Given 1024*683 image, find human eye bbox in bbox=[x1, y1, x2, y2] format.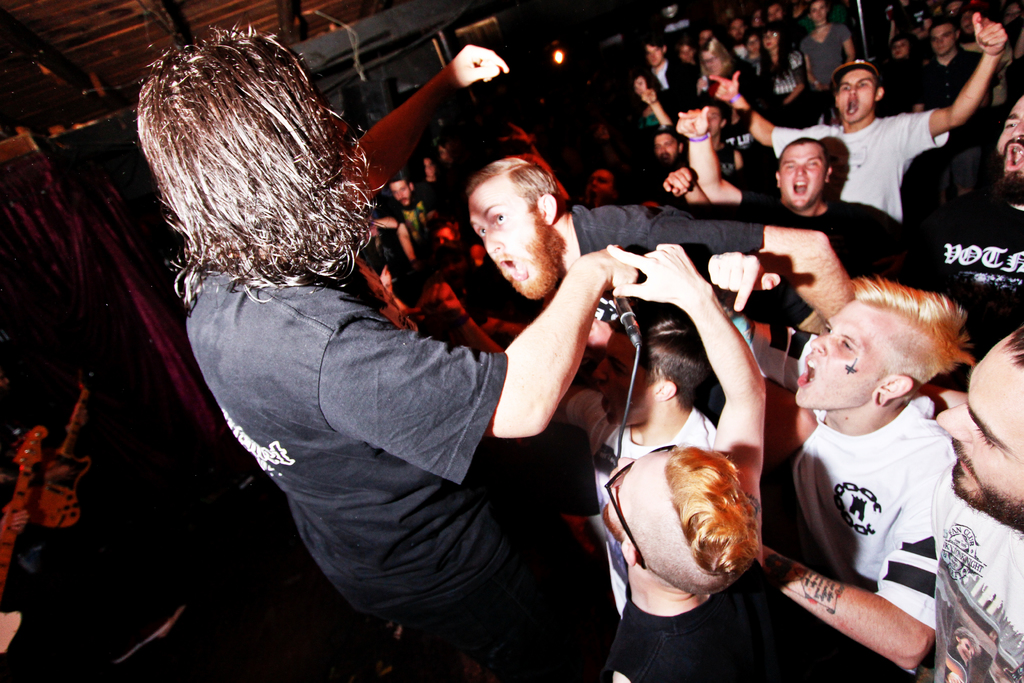
bbox=[488, 206, 506, 230].
